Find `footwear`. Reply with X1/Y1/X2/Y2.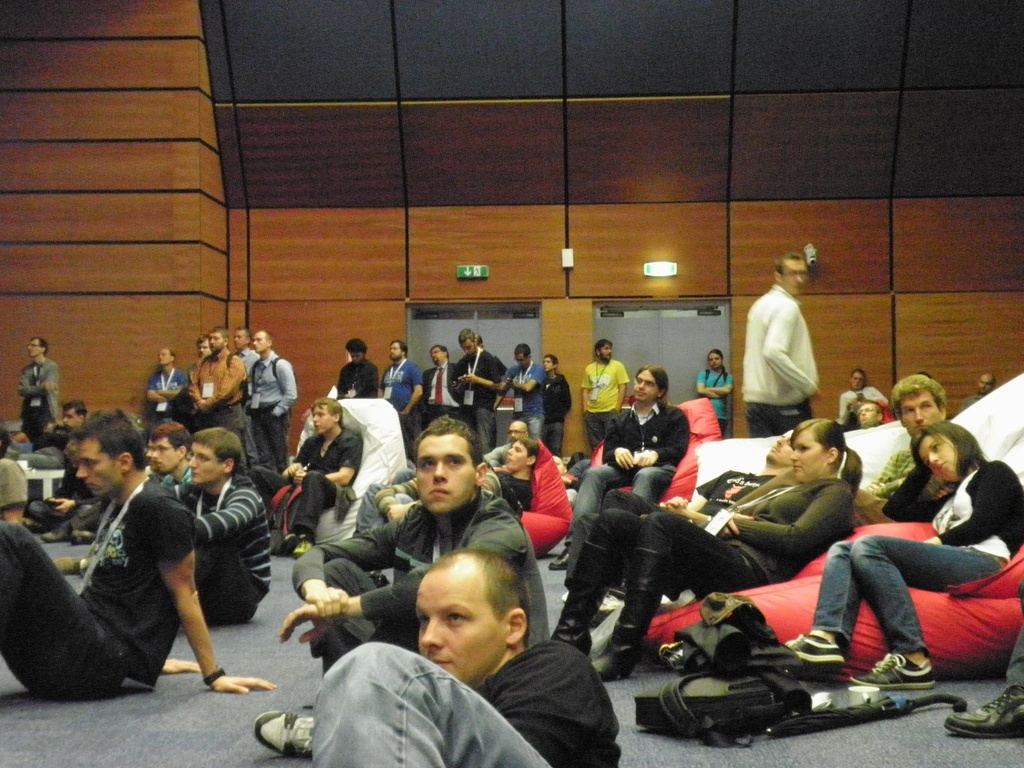
253/710/312/757.
